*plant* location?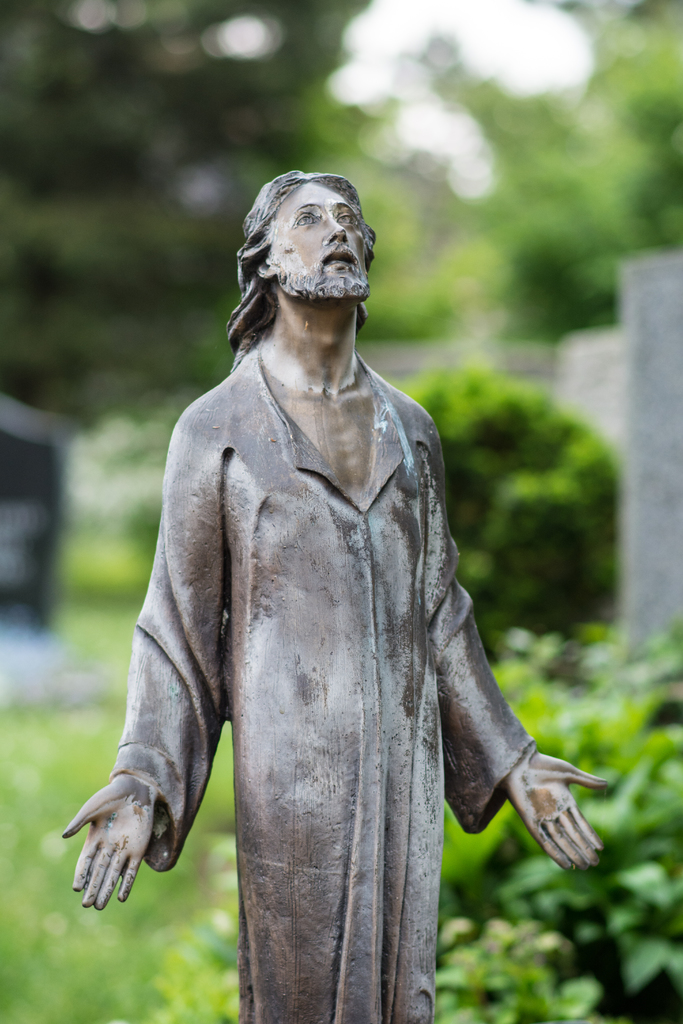
bbox(430, 622, 682, 1023)
